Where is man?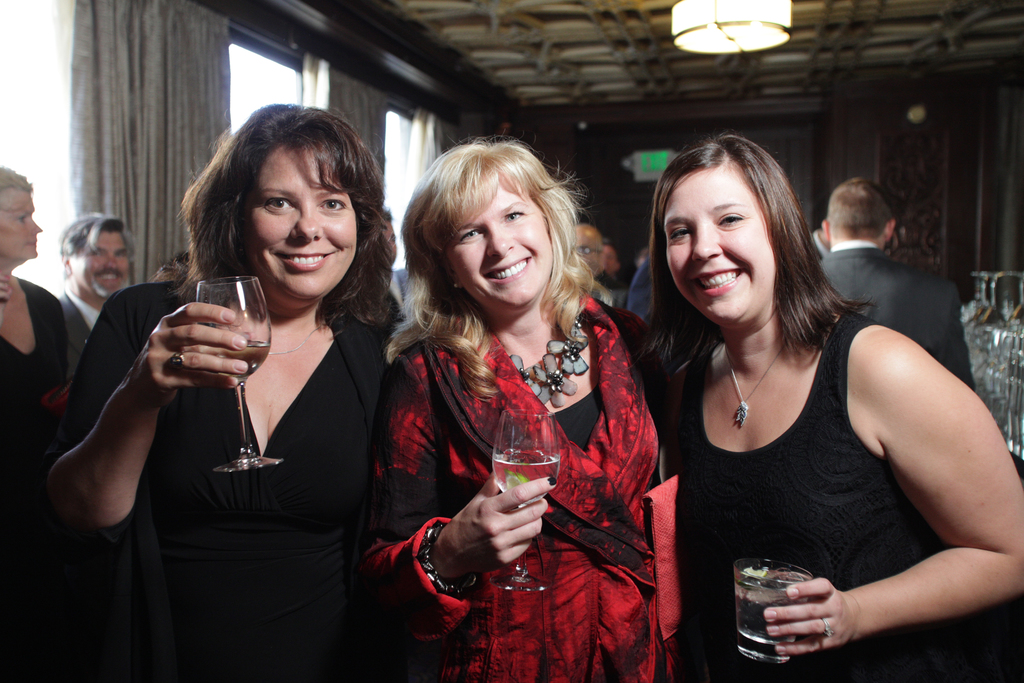
l=572, t=220, r=615, b=288.
